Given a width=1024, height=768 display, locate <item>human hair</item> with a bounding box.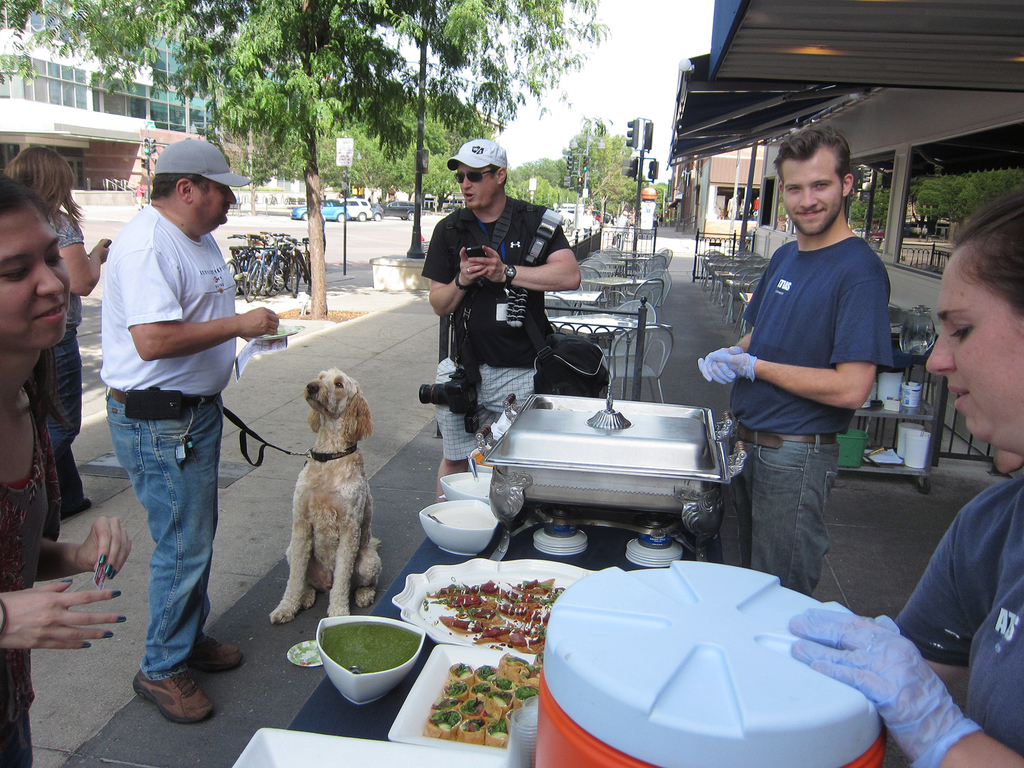
Located: [9,144,73,209].
